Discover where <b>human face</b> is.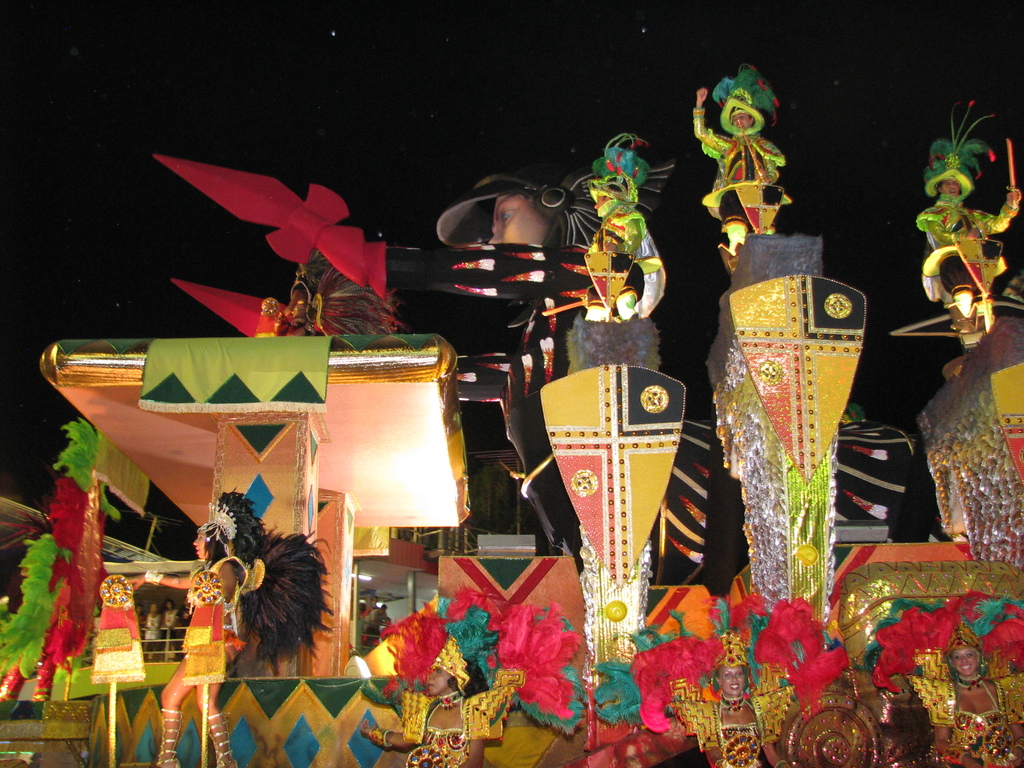
Discovered at [952, 645, 975, 680].
